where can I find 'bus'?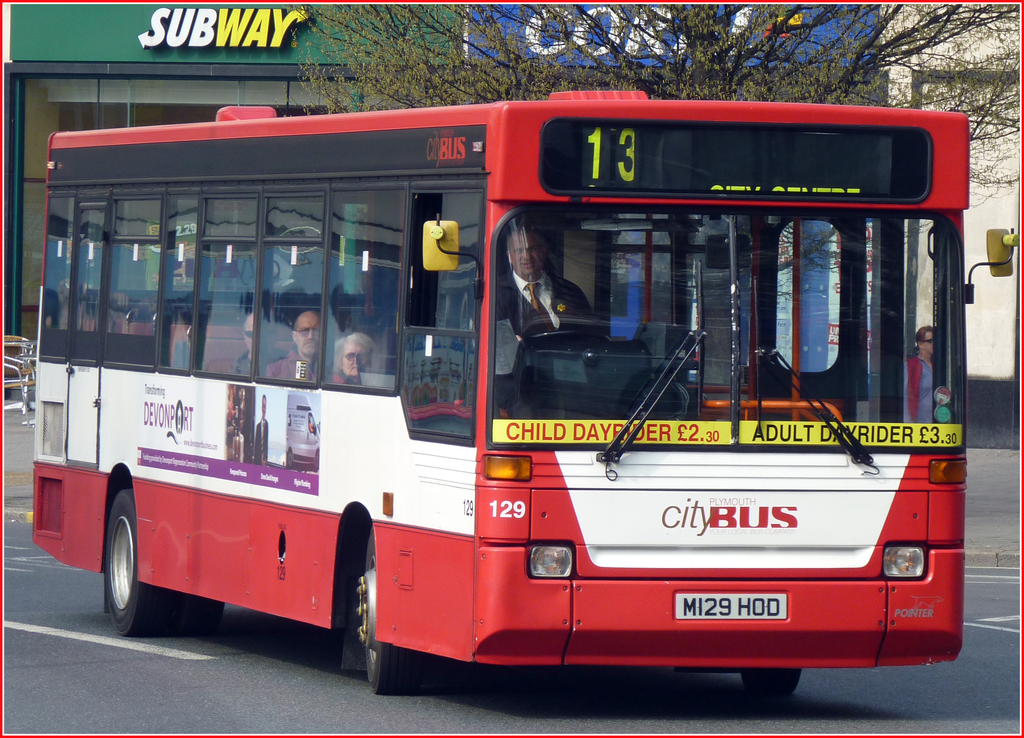
You can find it at select_region(30, 81, 1021, 710).
